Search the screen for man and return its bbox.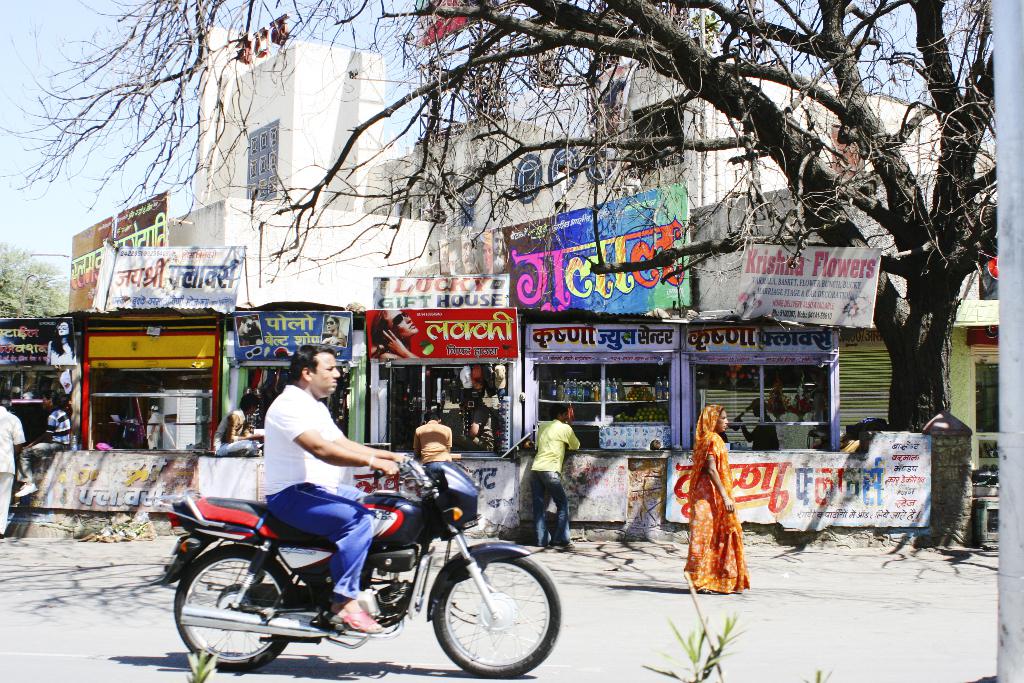
Found: Rect(256, 341, 410, 635).
